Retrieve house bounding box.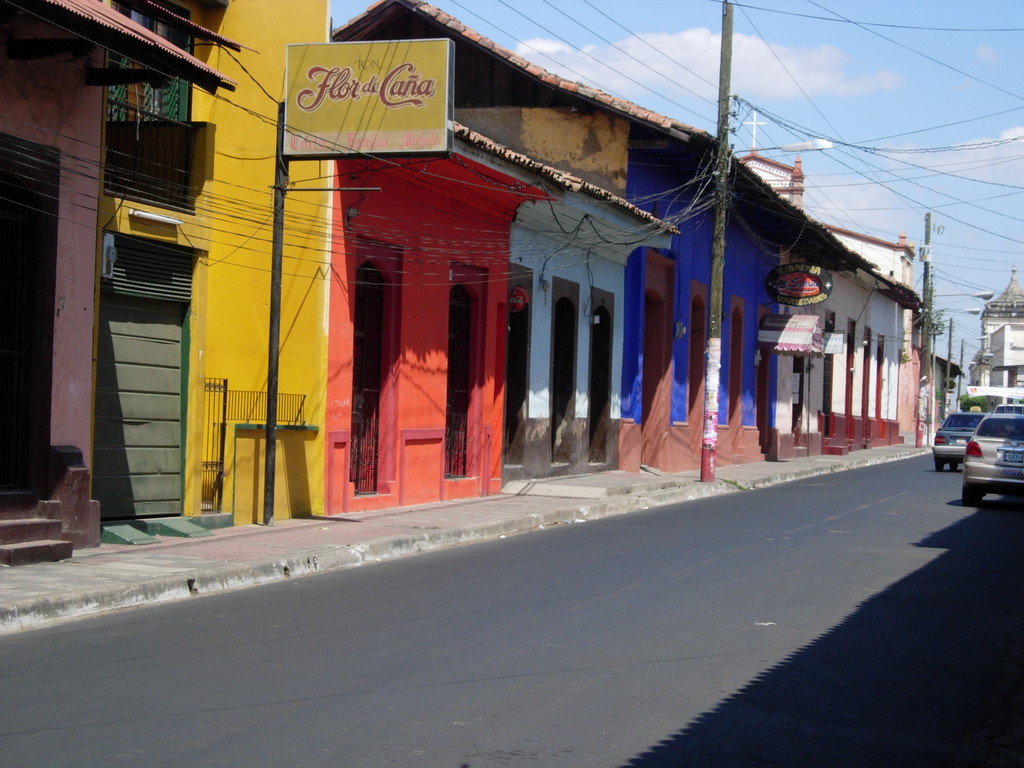
Bounding box: pyautogui.locateOnScreen(0, 0, 242, 561).
